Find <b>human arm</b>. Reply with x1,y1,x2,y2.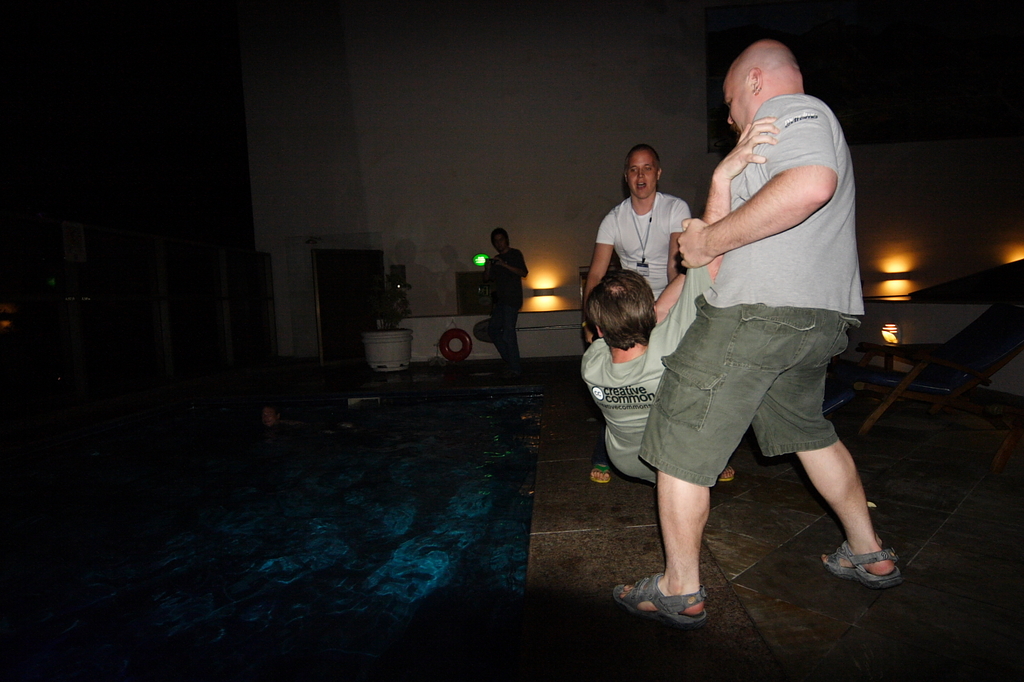
653,269,688,321.
